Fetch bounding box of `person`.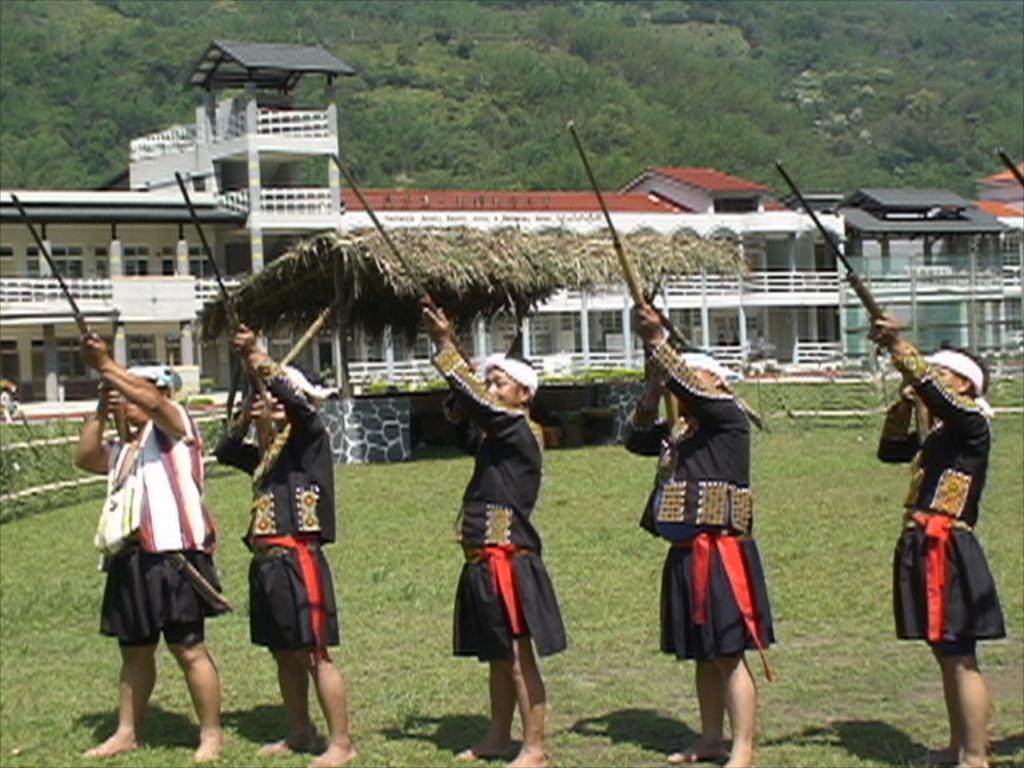
Bbox: box(422, 294, 573, 766).
